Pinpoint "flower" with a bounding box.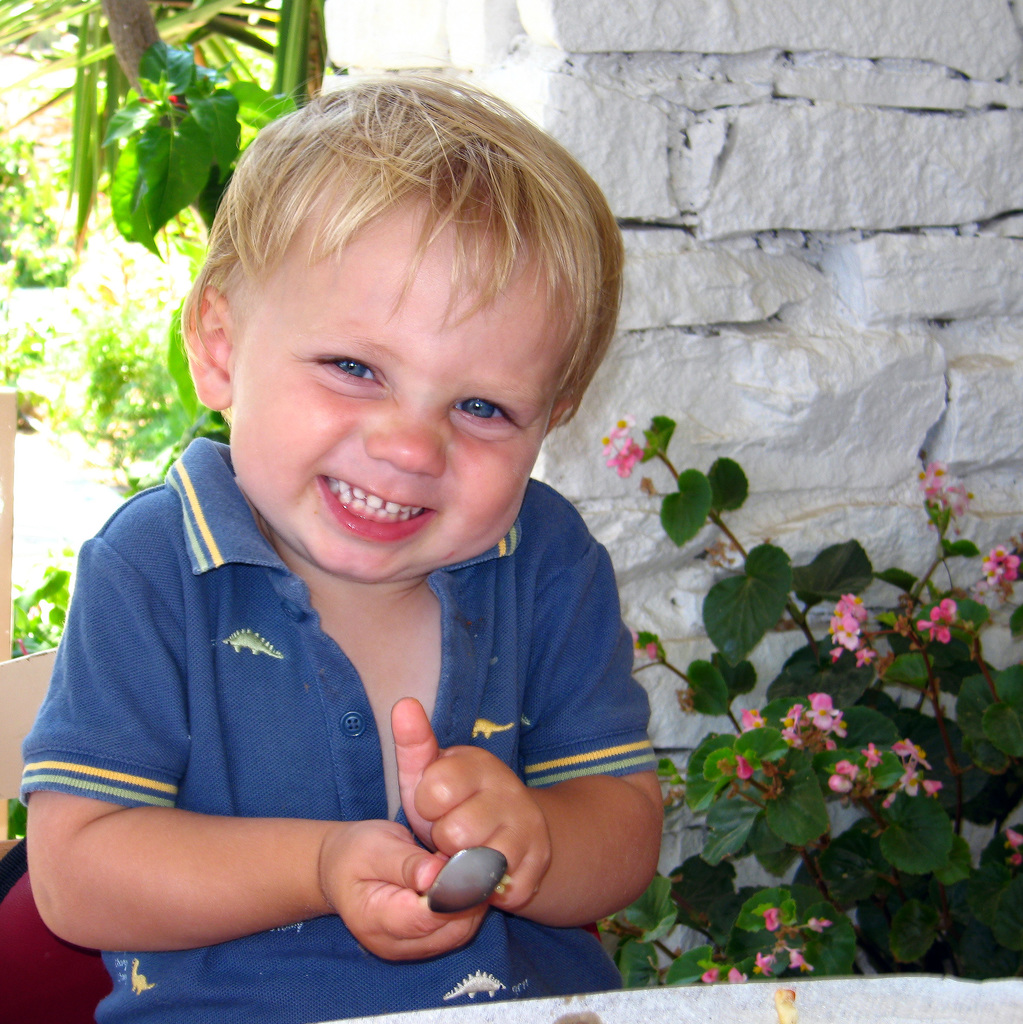
(779, 688, 842, 763).
